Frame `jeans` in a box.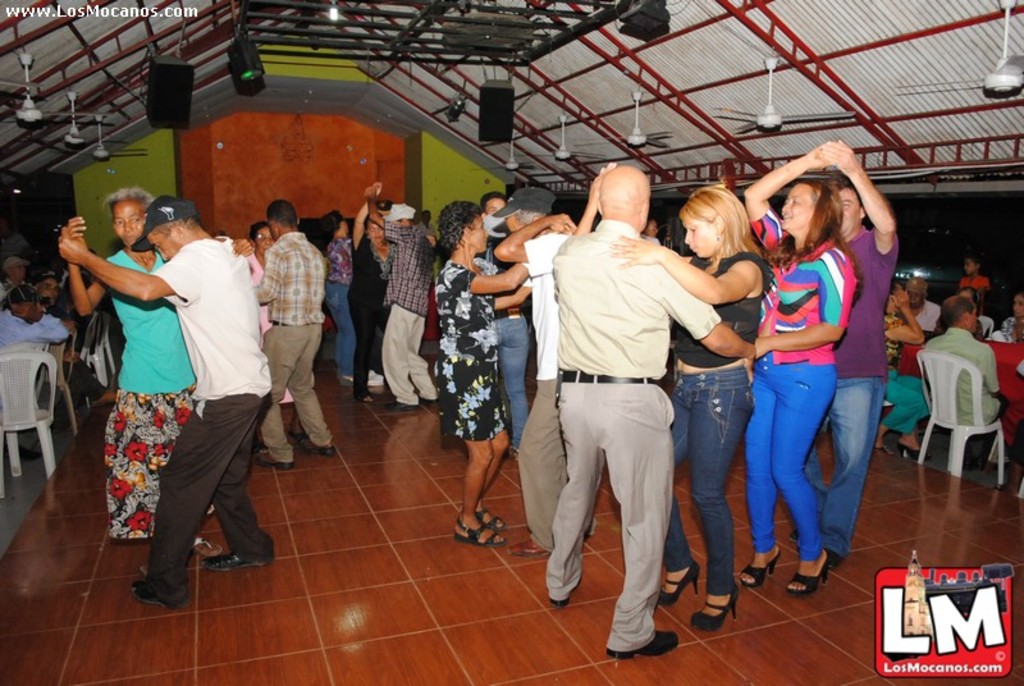
crop(360, 305, 399, 403).
